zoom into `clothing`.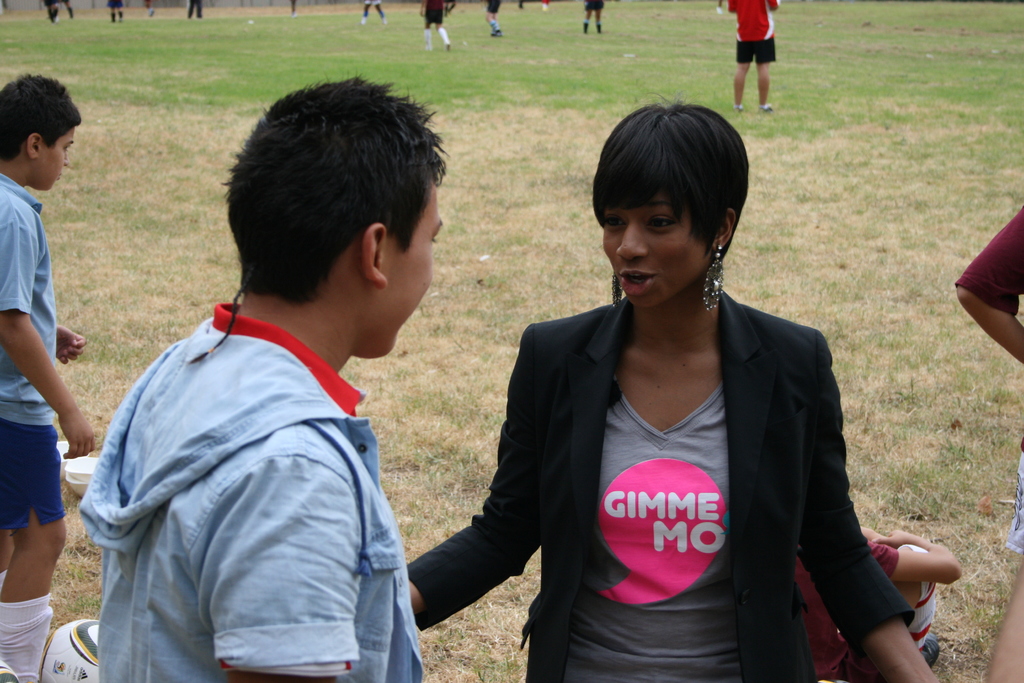
Zoom target: <region>497, 279, 876, 672</region>.
